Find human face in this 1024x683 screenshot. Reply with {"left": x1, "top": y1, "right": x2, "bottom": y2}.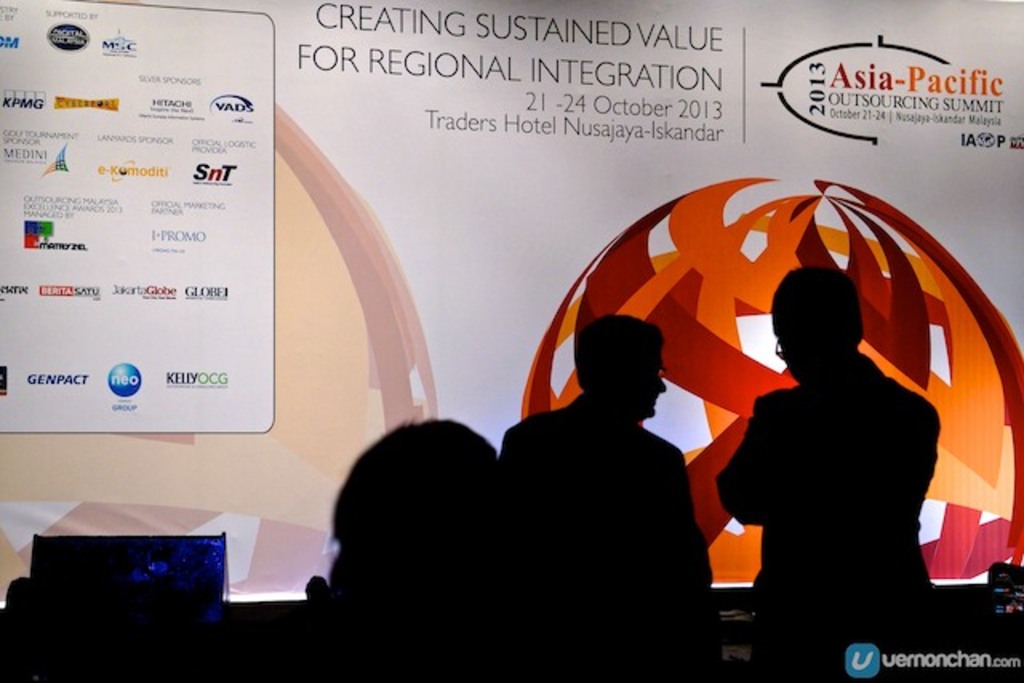
{"left": 640, "top": 347, "right": 666, "bottom": 416}.
